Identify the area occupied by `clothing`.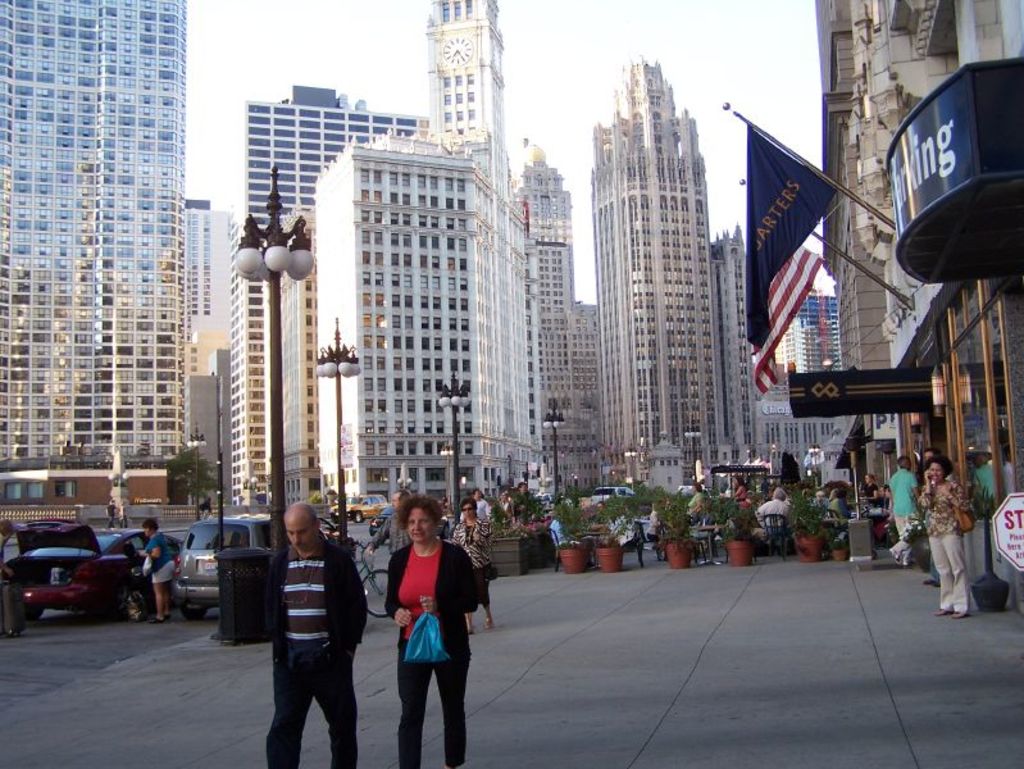
Area: region(383, 536, 478, 768).
